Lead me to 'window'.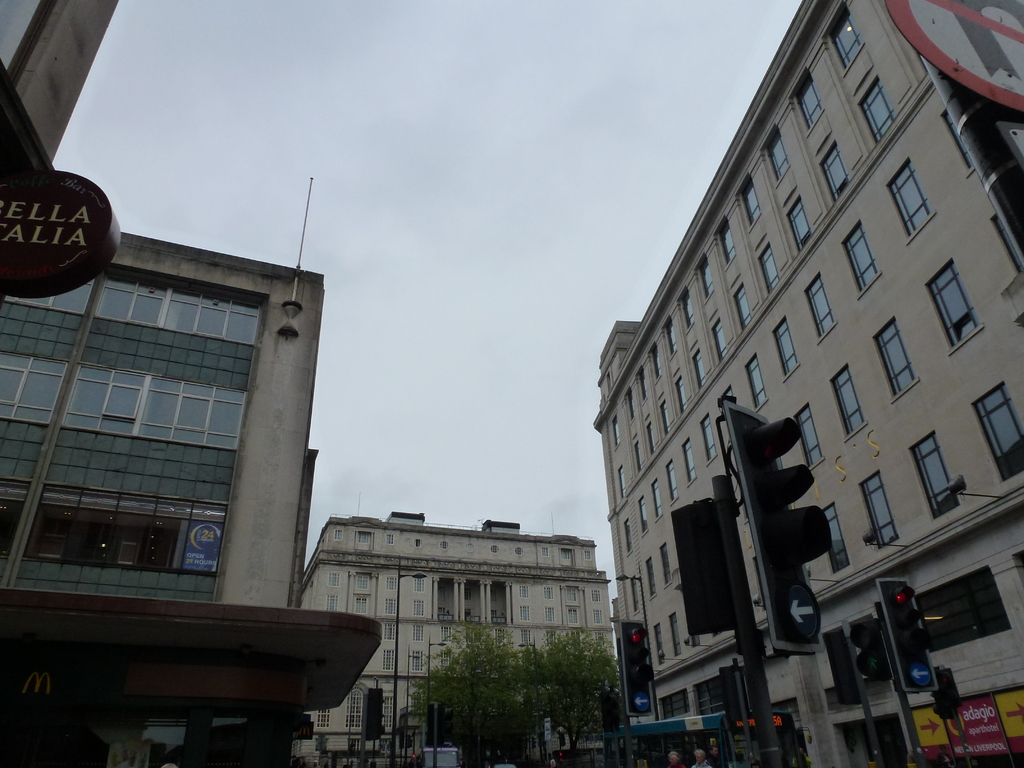
Lead to crop(690, 248, 716, 305).
